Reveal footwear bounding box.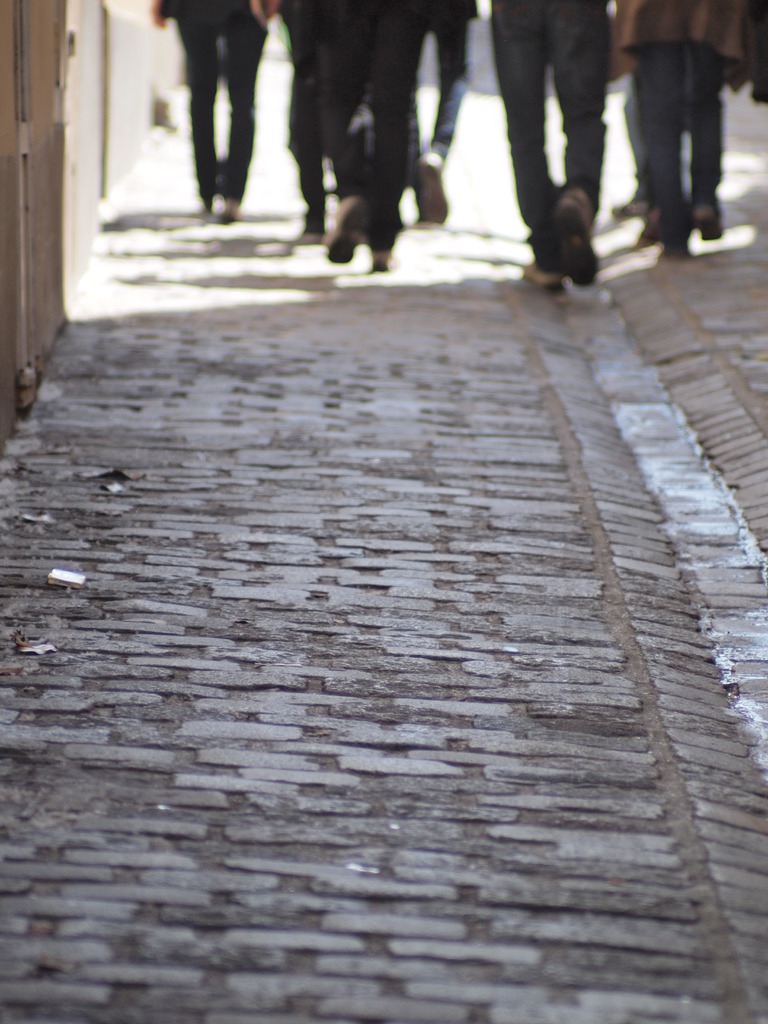
Revealed: x1=420, y1=156, x2=448, y2=230.
